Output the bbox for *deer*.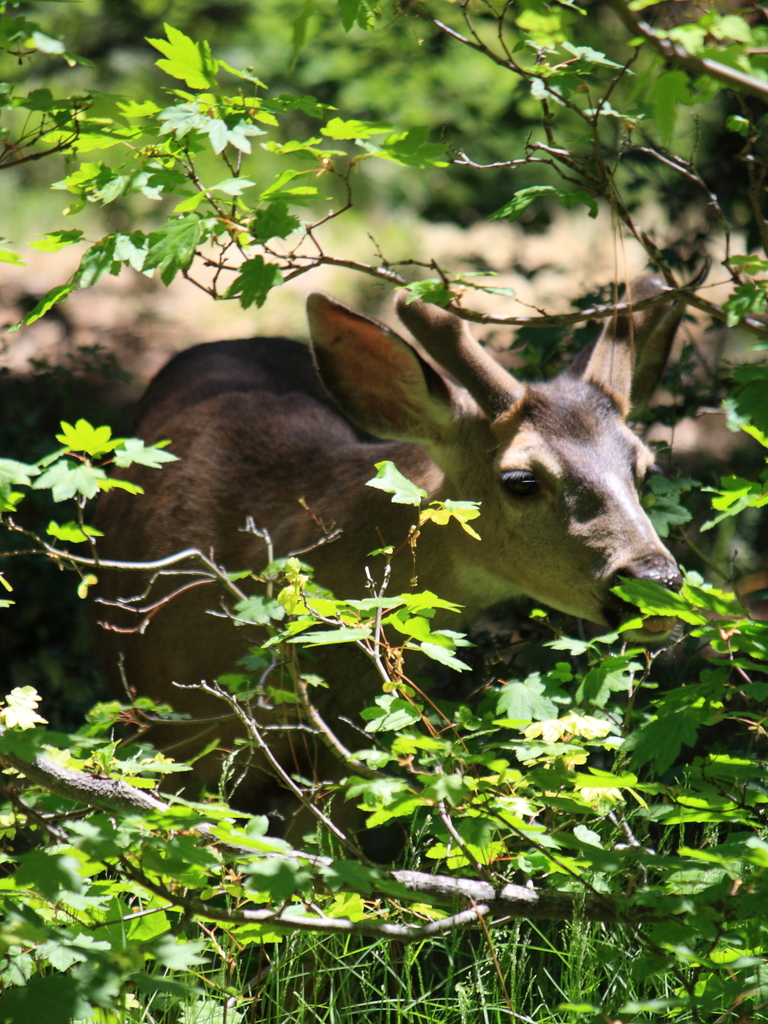
89 274 687 825.
